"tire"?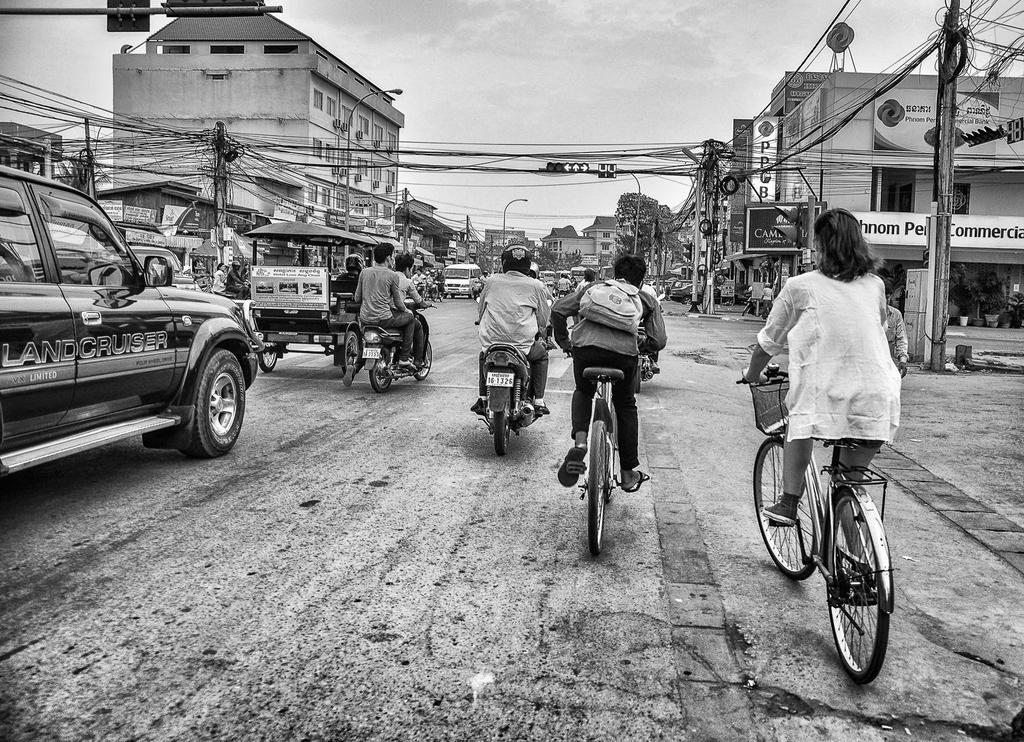
371, 353, 390, 393
